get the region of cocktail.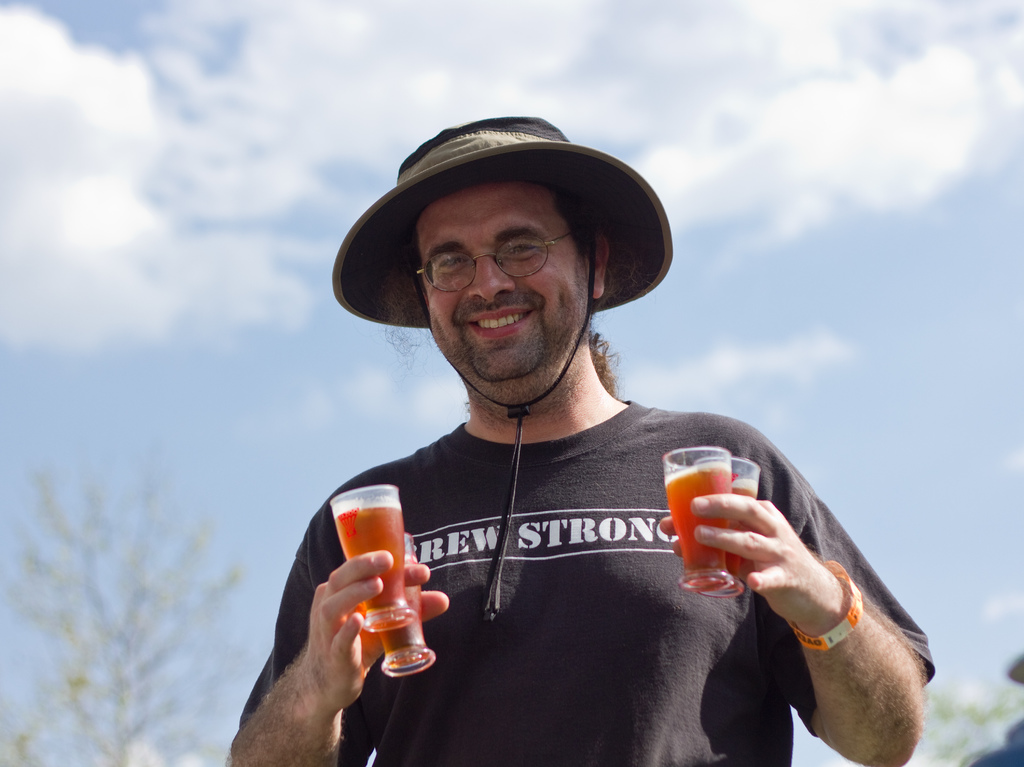
327, 482, 441, 676.
